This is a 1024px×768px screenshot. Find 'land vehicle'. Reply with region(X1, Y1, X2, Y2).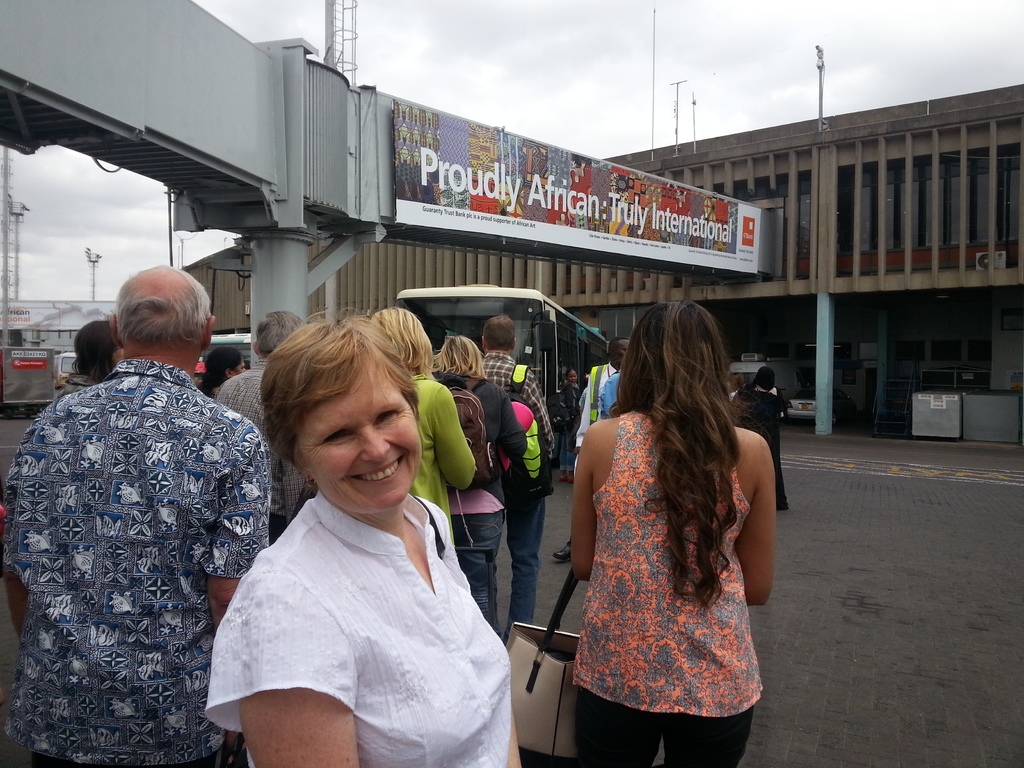
region(202, 331, 258, 365).
